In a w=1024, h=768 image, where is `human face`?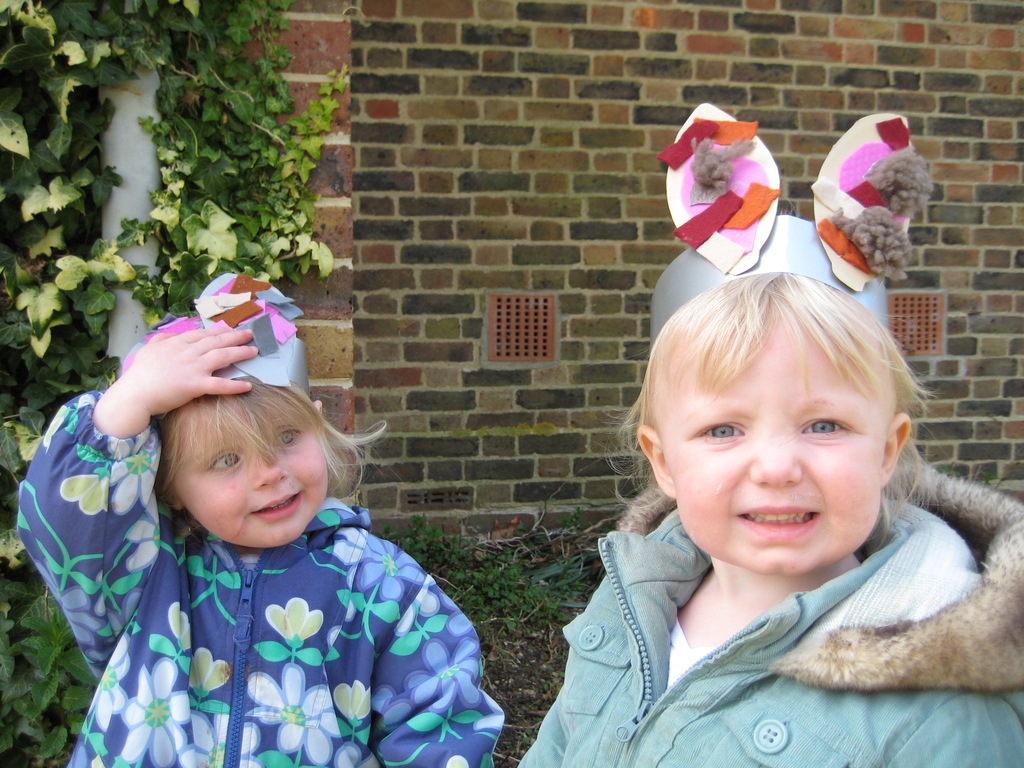
(175, 399, 328, 550).
